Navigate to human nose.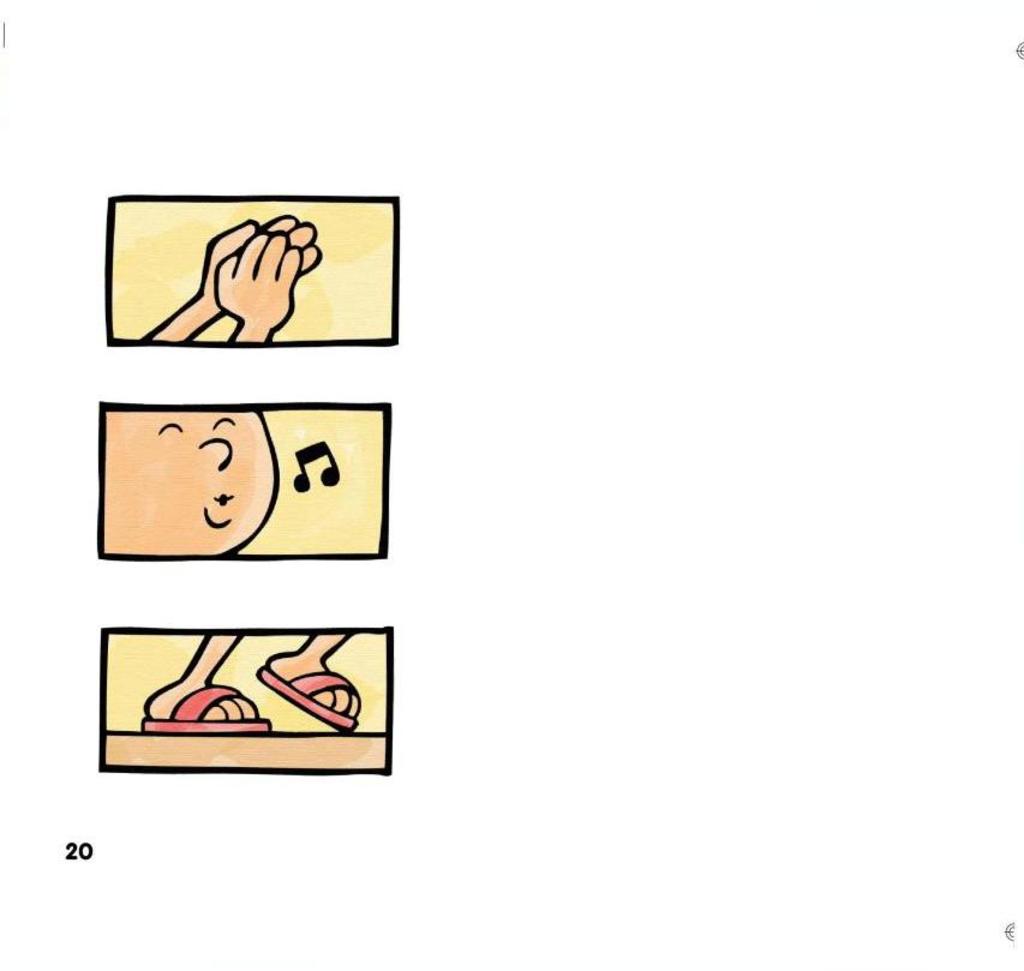
Navigation target: Rect(192, 431, 234, 472).
